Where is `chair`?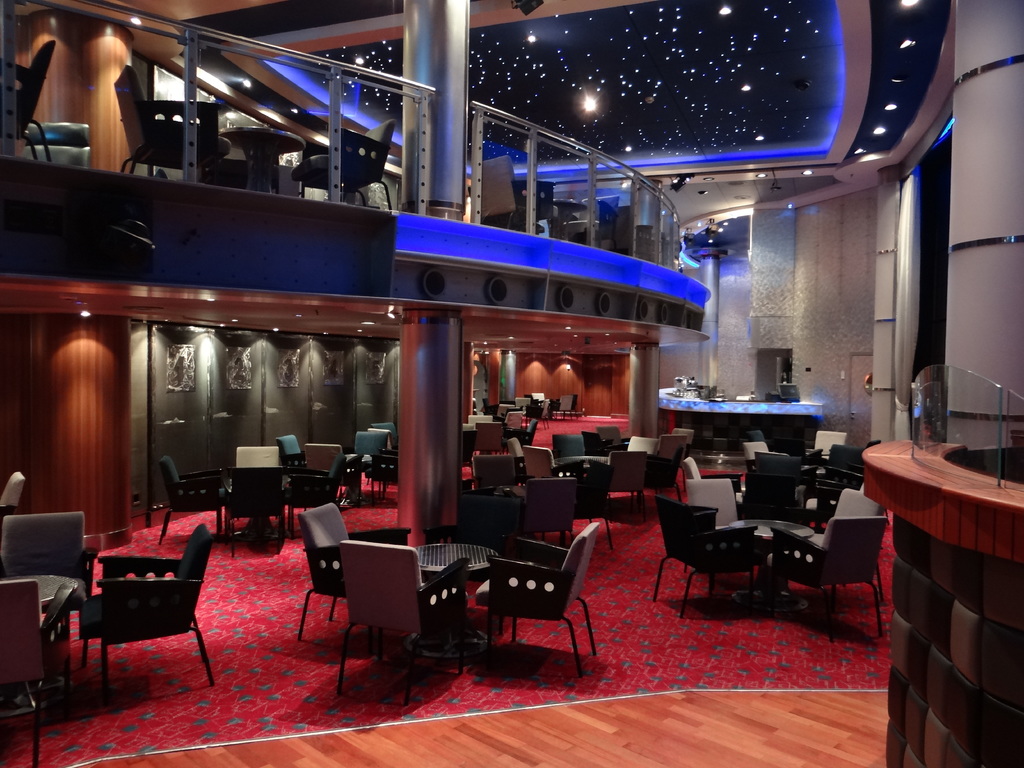
locate(234, 442, 287, 490).
